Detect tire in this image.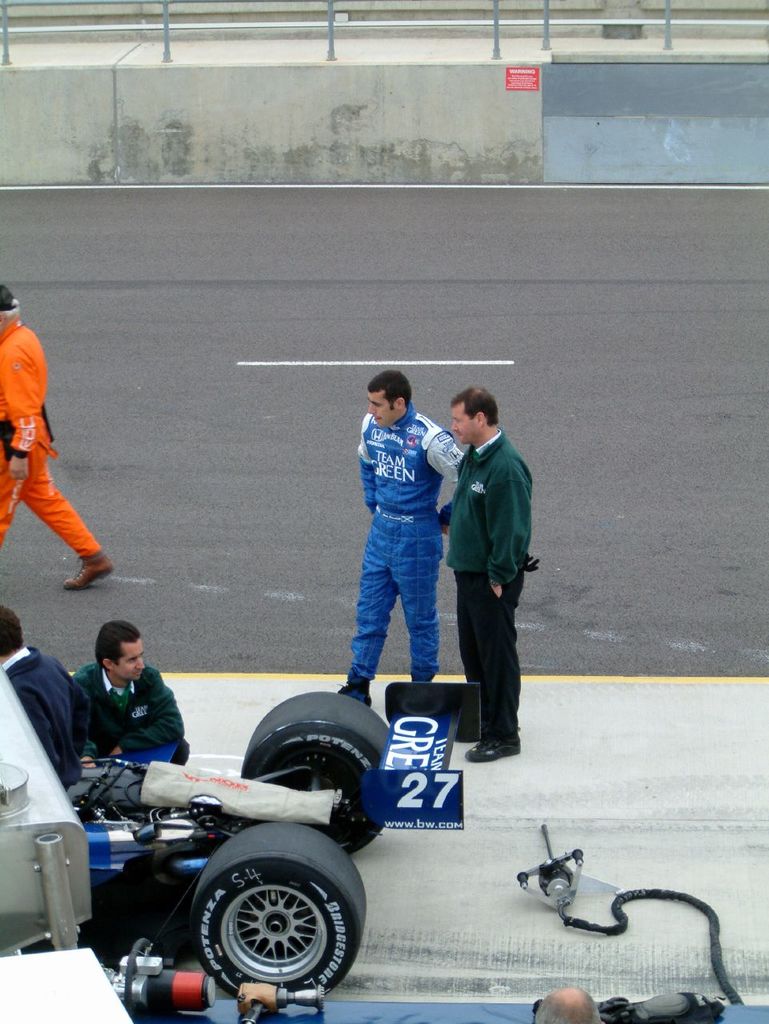
Detection: 164/824/362/994.
